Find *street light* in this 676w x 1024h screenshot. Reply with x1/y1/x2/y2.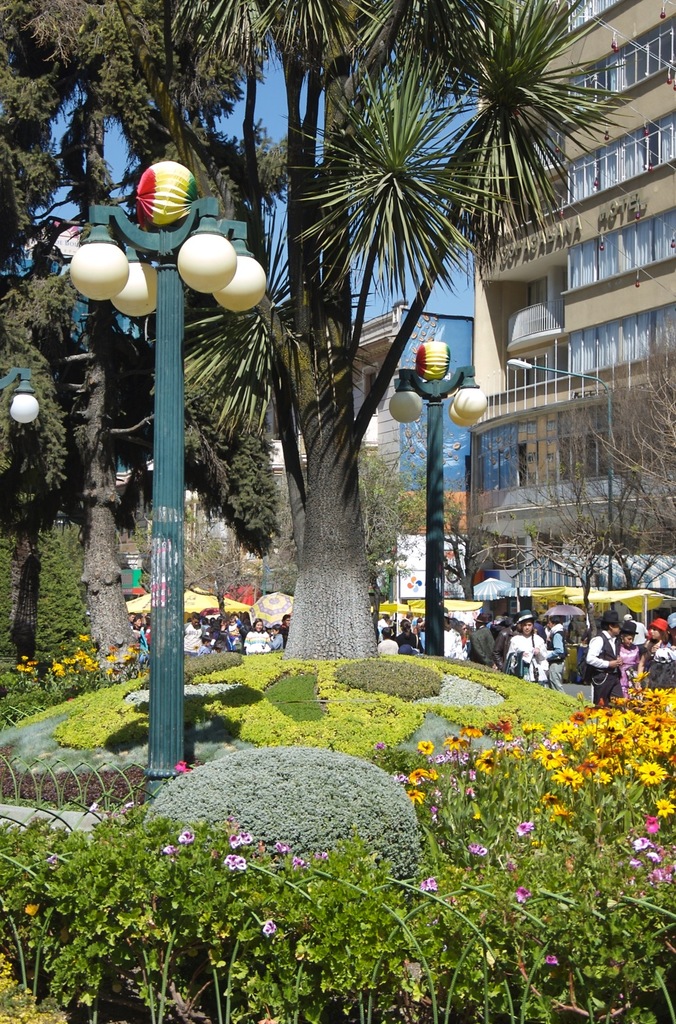
74/141/278/675.
